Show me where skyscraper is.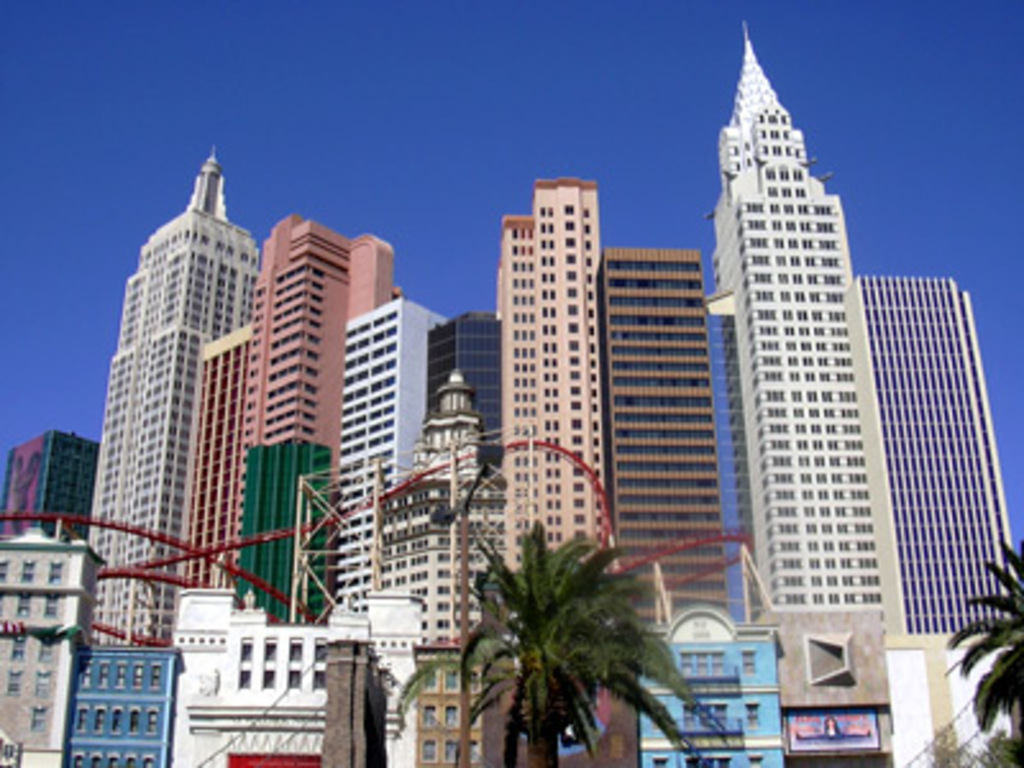
skyscraper is at 712, 20, 886, 609.
